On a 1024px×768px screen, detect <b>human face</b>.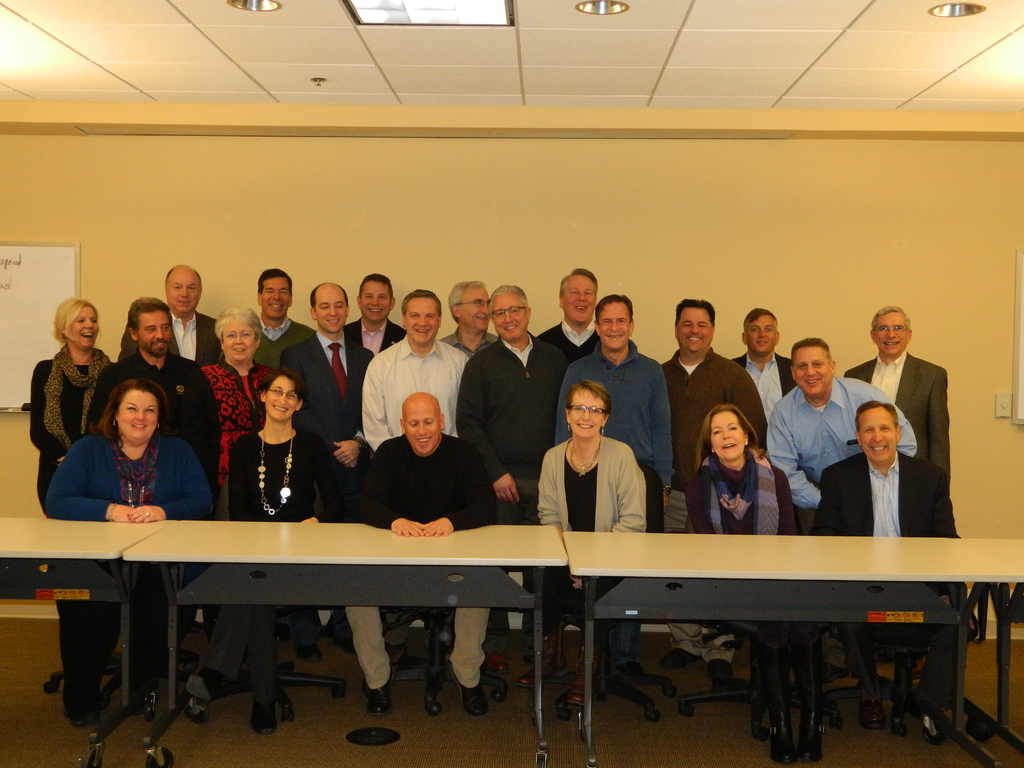
l=262, t=277, r=289, b=319.
